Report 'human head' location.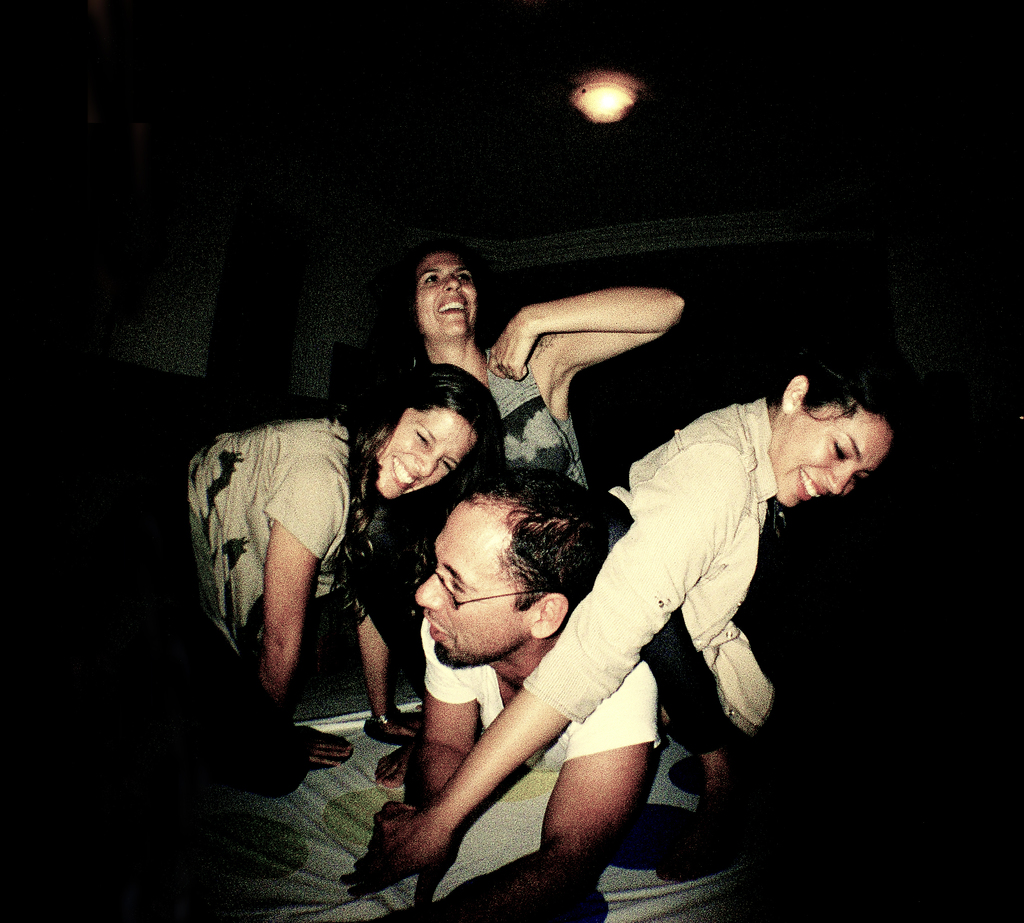
Report: pyautogui.locateOnScreen(339, 360, 505, 497).
